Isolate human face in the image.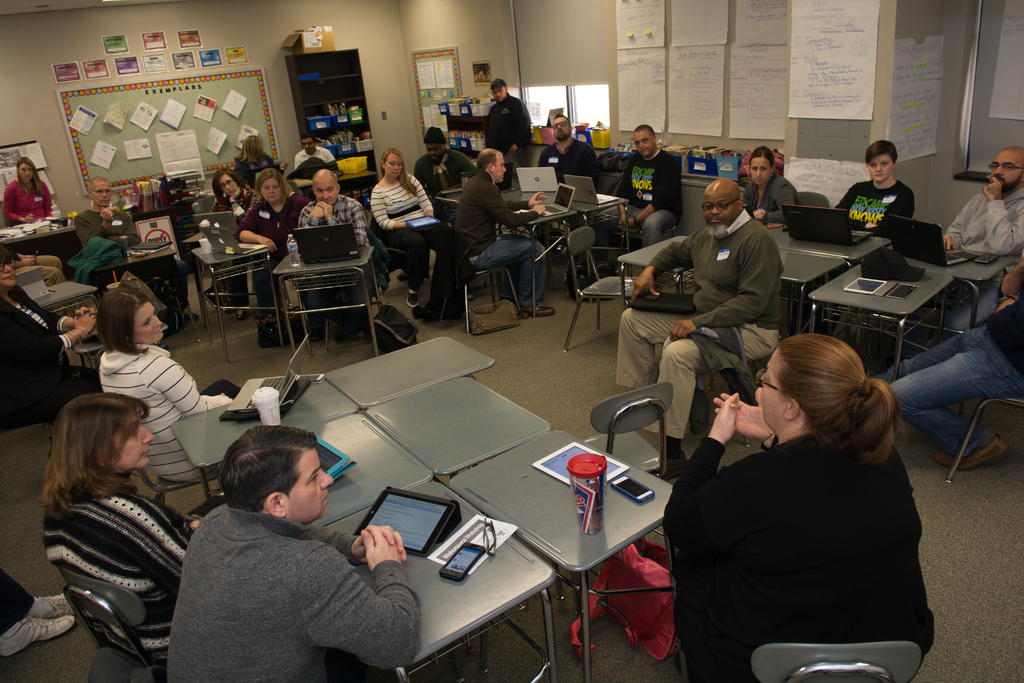
Isolated region: l=705, t=193, r=738, b=233.
